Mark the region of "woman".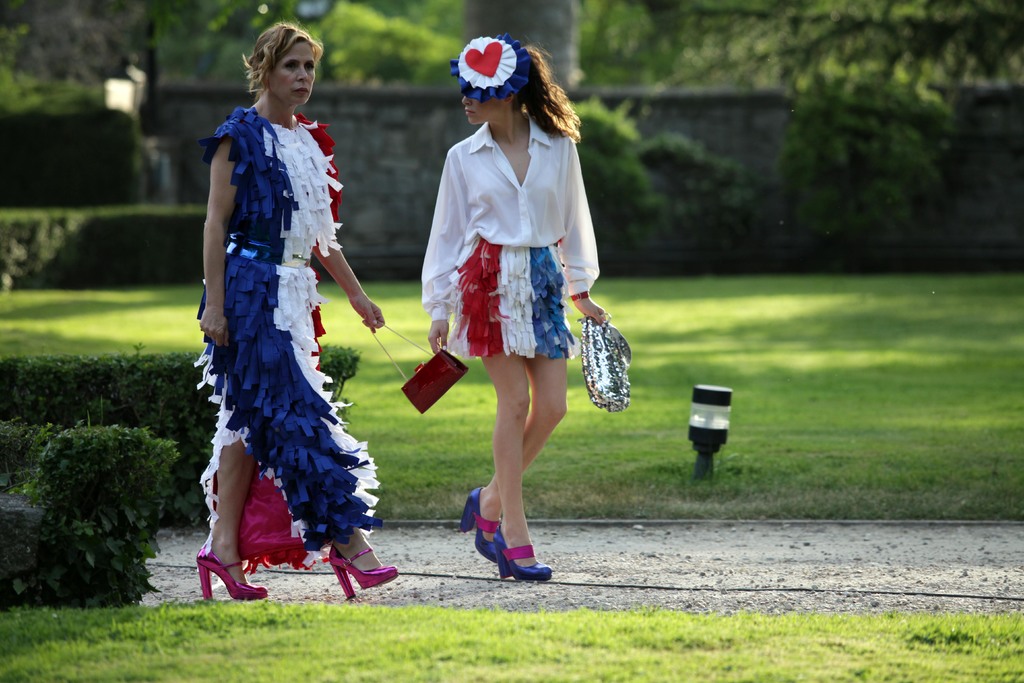
Region: 416/33/614/579.
